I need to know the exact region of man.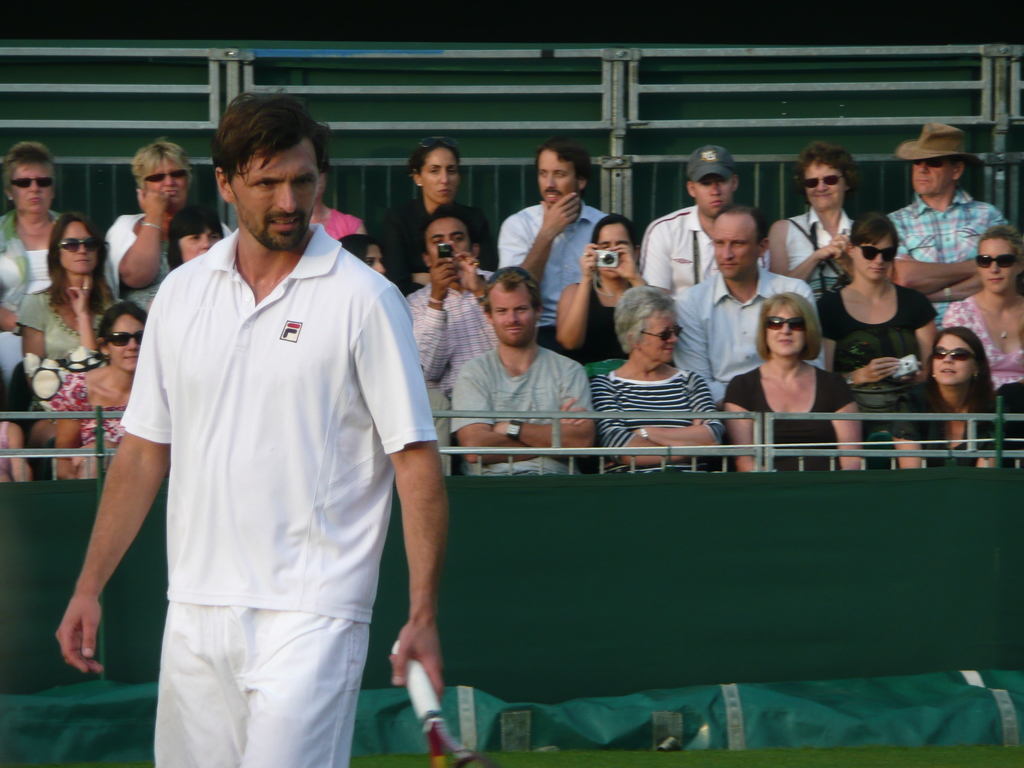
Region: x1=641 y1=145 x2=773 y2=299.
